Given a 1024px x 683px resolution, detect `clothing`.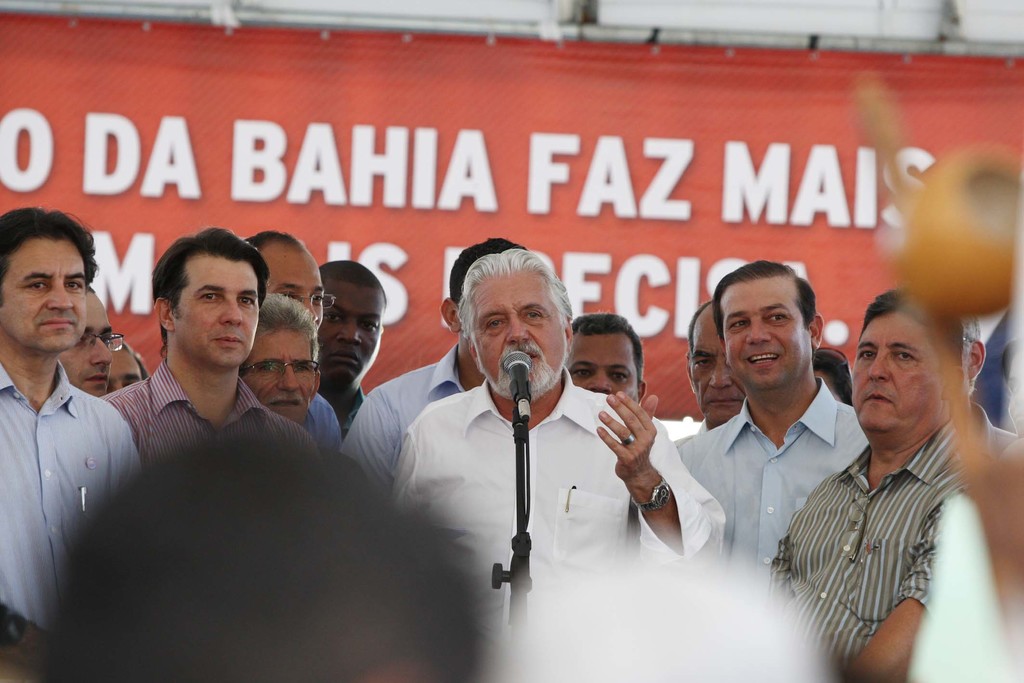
[left=342, top=384, right=358, bottom=434].
